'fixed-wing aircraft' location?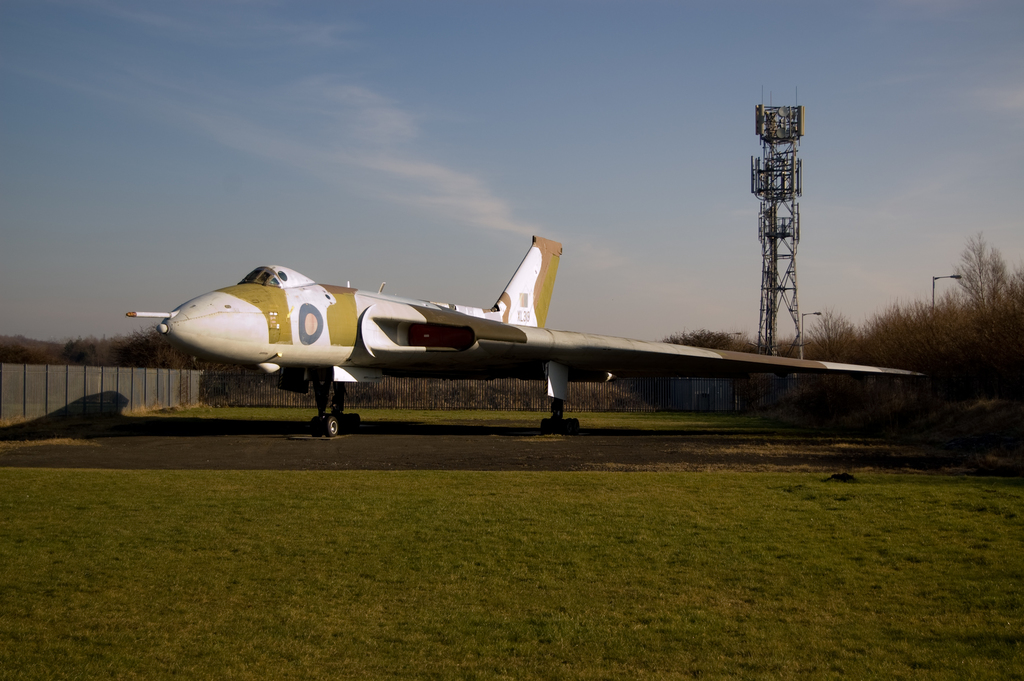
{"x1": 125, "y1": 235, "x2": 924, "y2": 438}
